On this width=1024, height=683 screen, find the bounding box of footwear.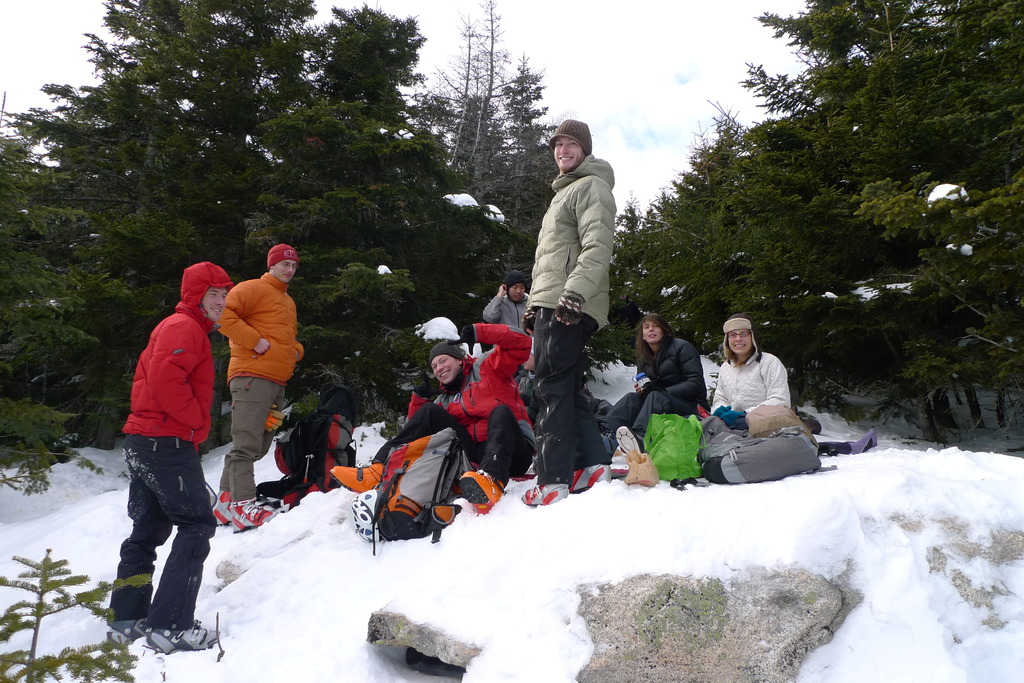
Bounding box: l=104, t=618, r=152, b=648.
